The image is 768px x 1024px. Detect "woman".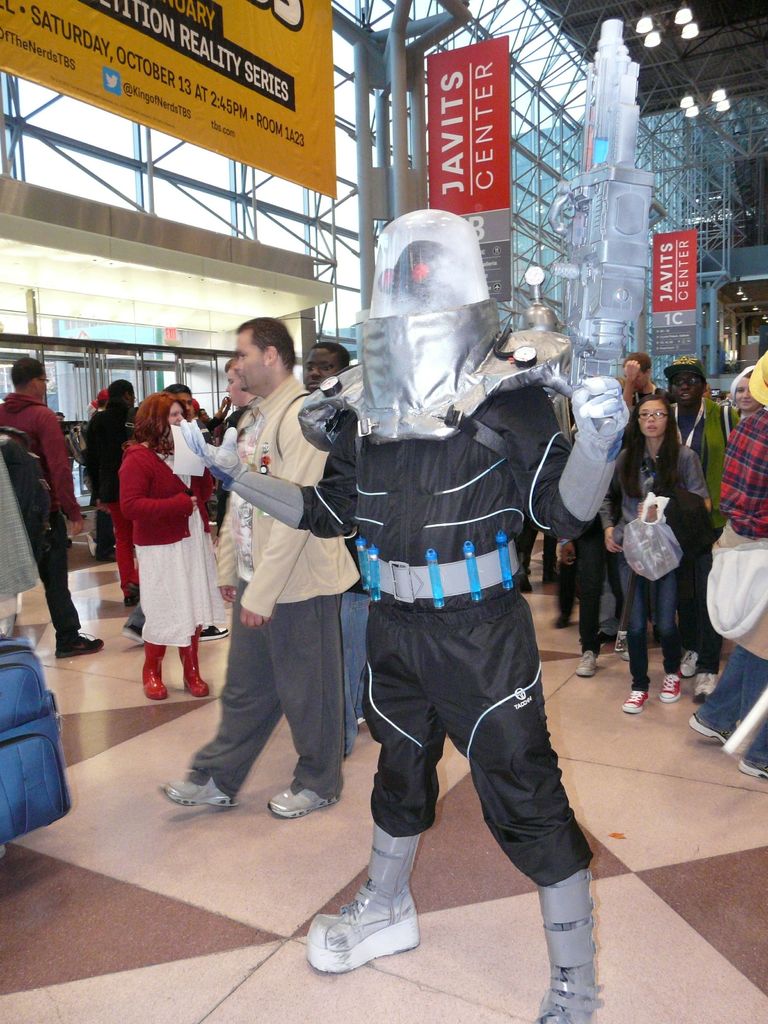
Detection: bbox=(601, 394, 710, 714).
